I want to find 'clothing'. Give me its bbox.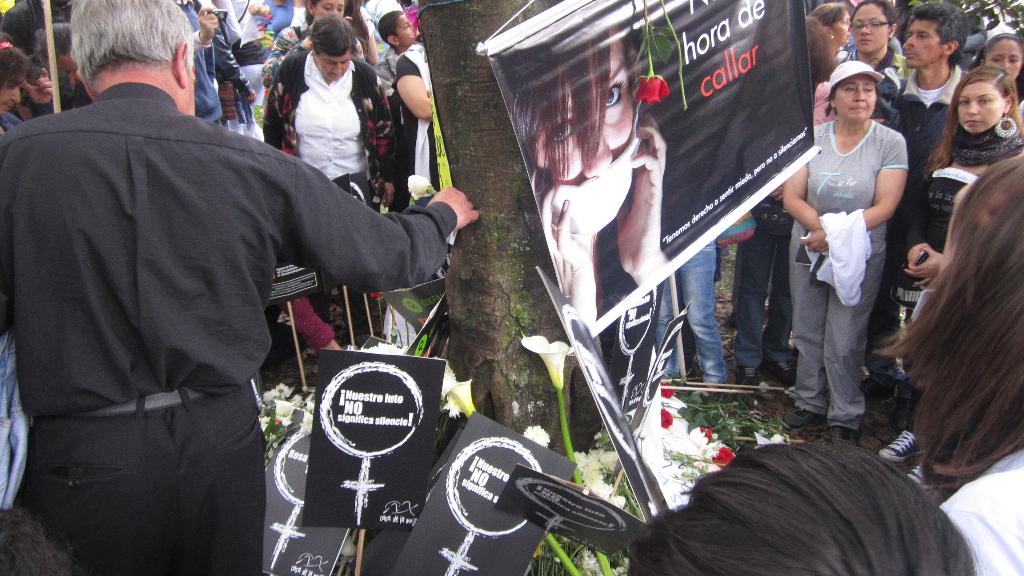
[948, 445, 1023, 575].
